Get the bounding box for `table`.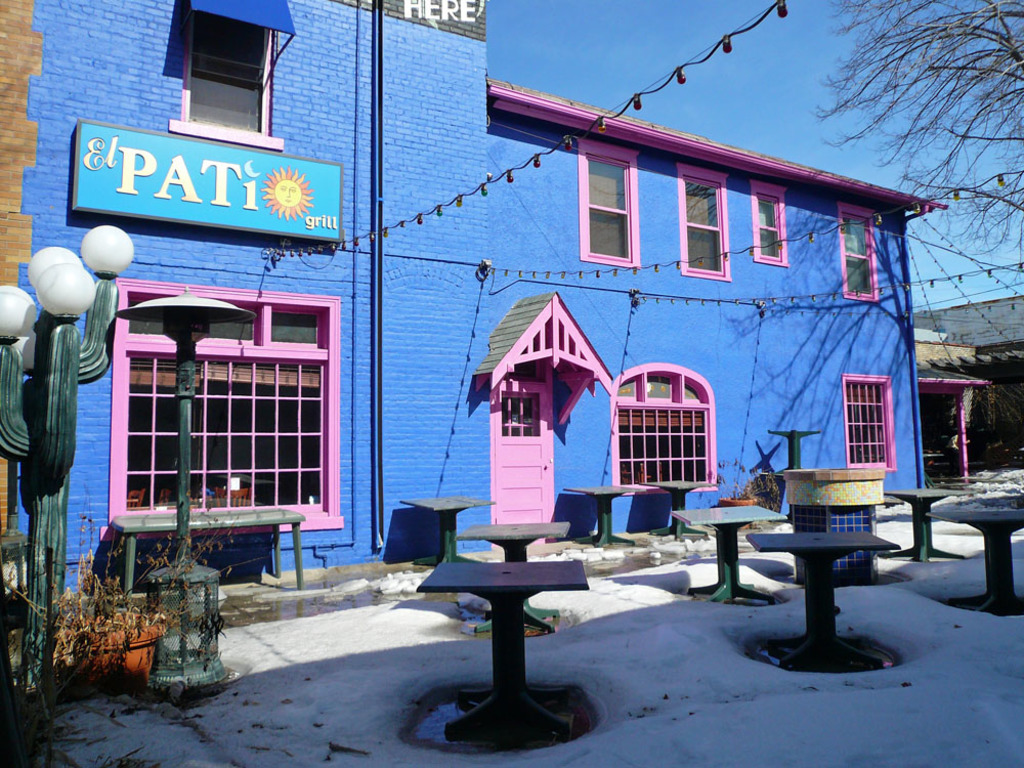
883/486/971/561.
